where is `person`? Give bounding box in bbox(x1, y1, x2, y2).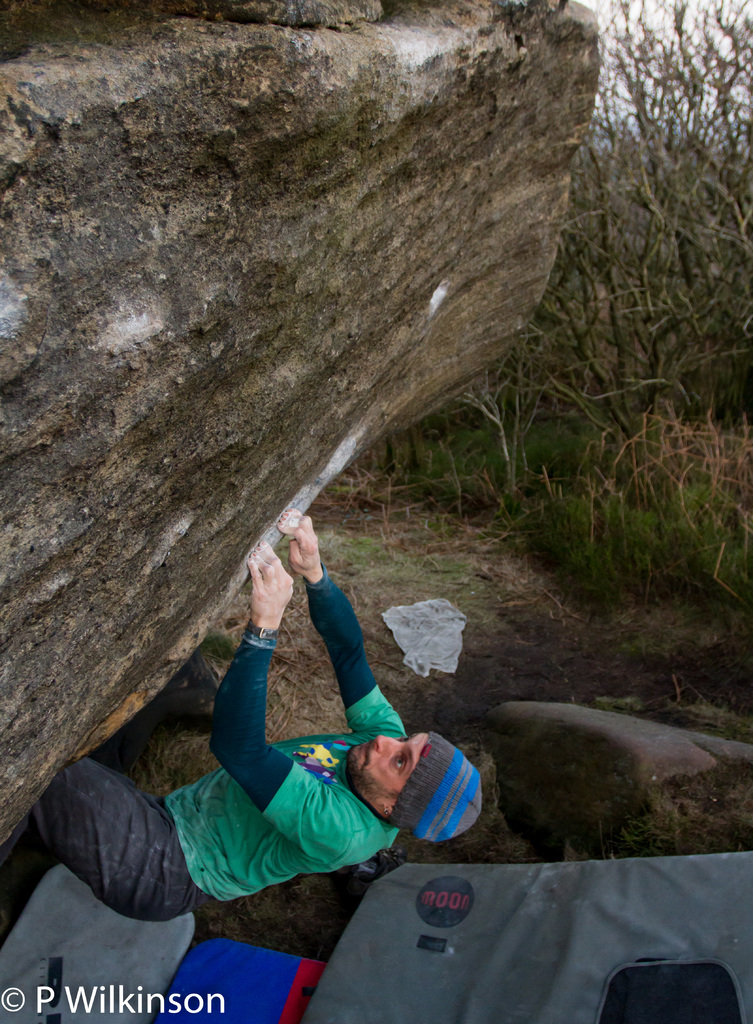
bbox(1, 512, 486, 922).
